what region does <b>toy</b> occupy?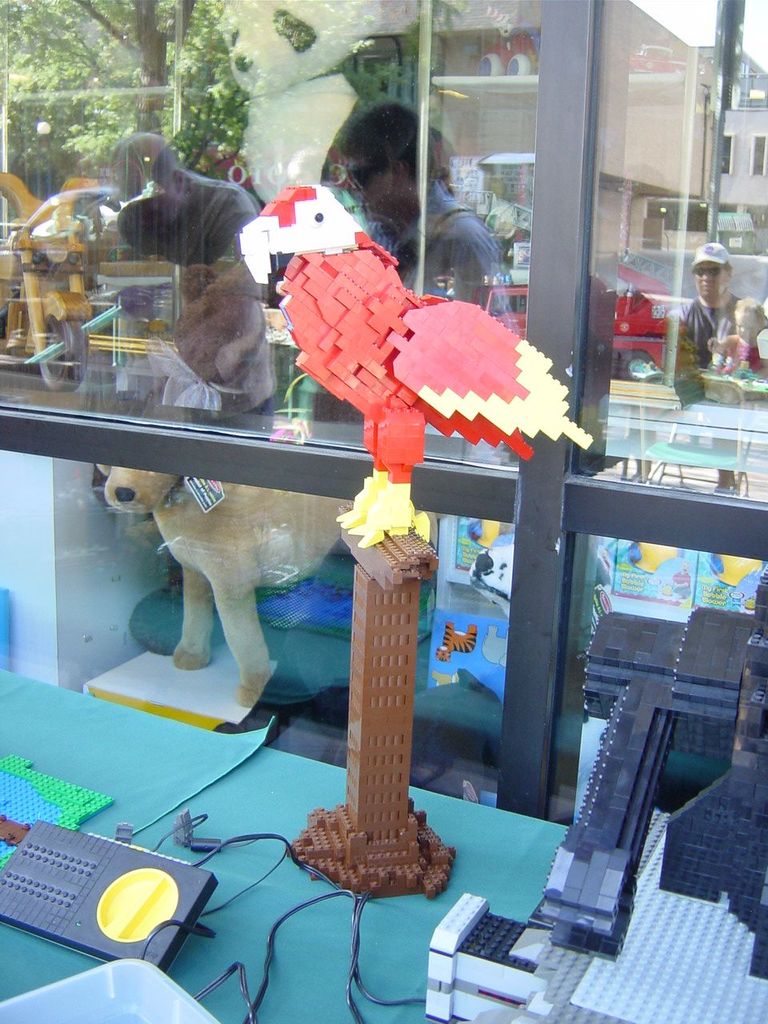
229, 166, 586, 546.
